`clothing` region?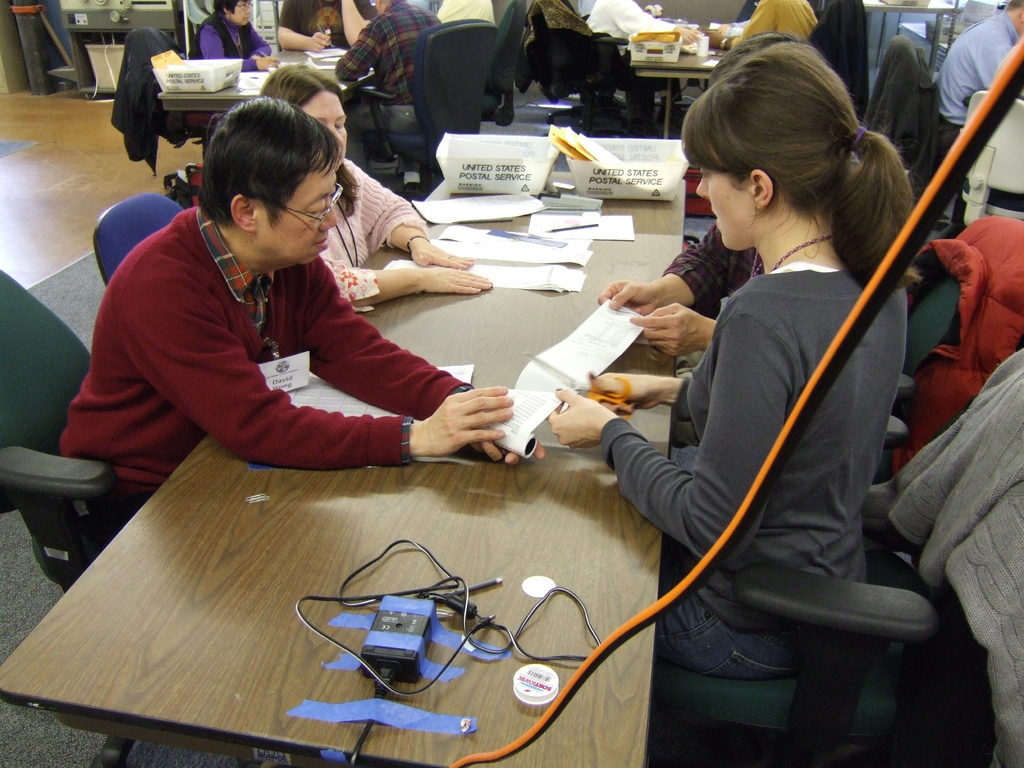
{"x1": 652, "y1": 595, "x2": 834, "y2": 685}
